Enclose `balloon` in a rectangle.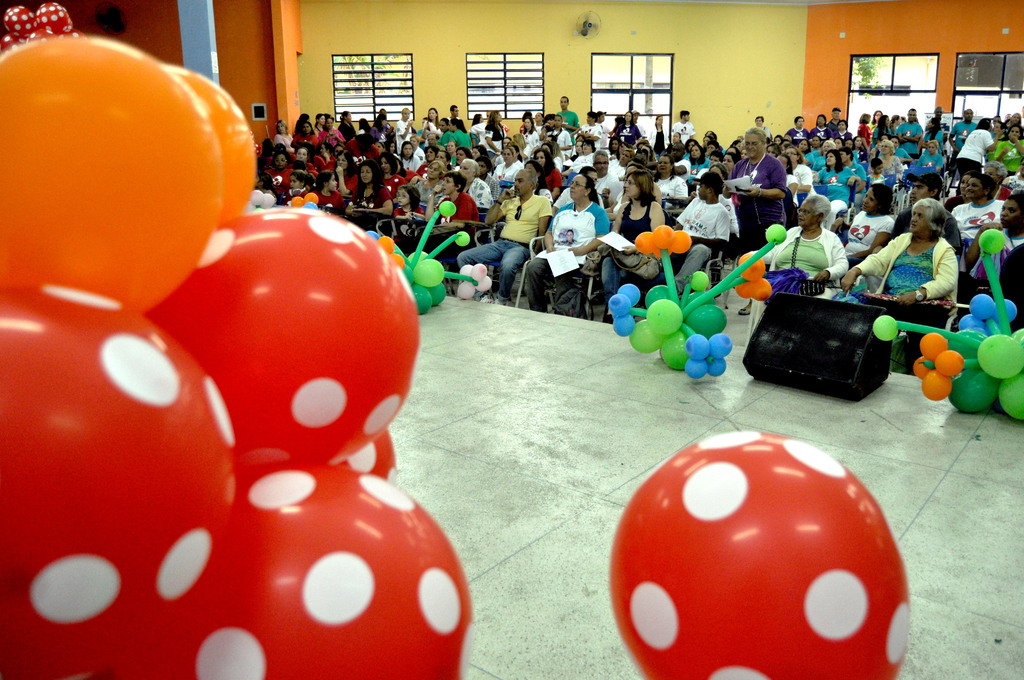
{"x1": 643, "y1": 282, "x2": 669, "y2": 309}.
